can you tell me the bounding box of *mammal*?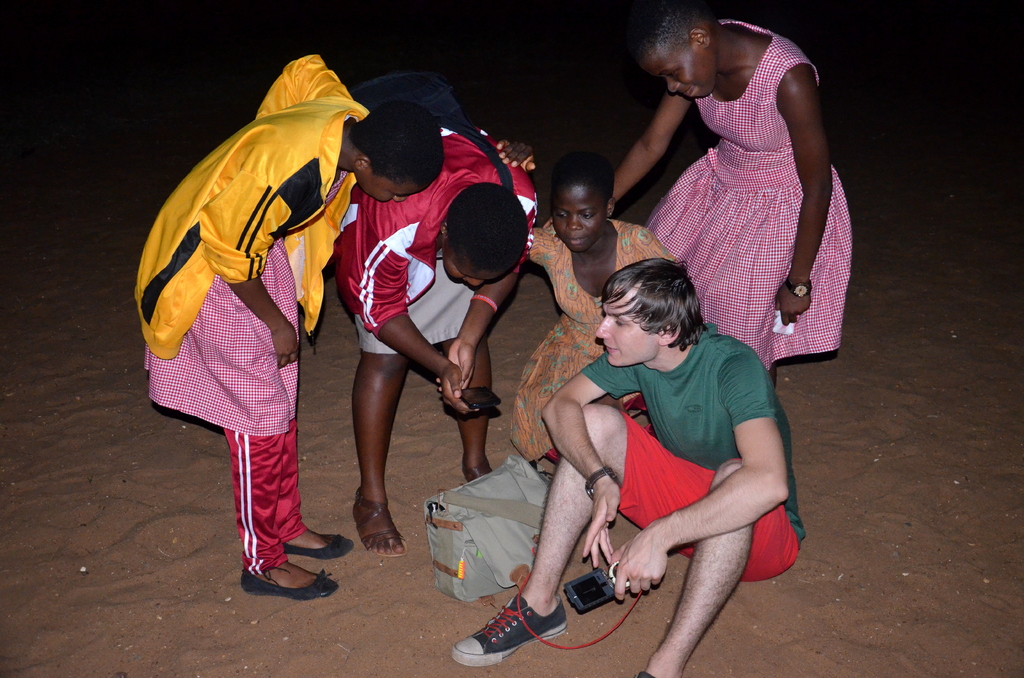
region(497, 142, 669, 473).
